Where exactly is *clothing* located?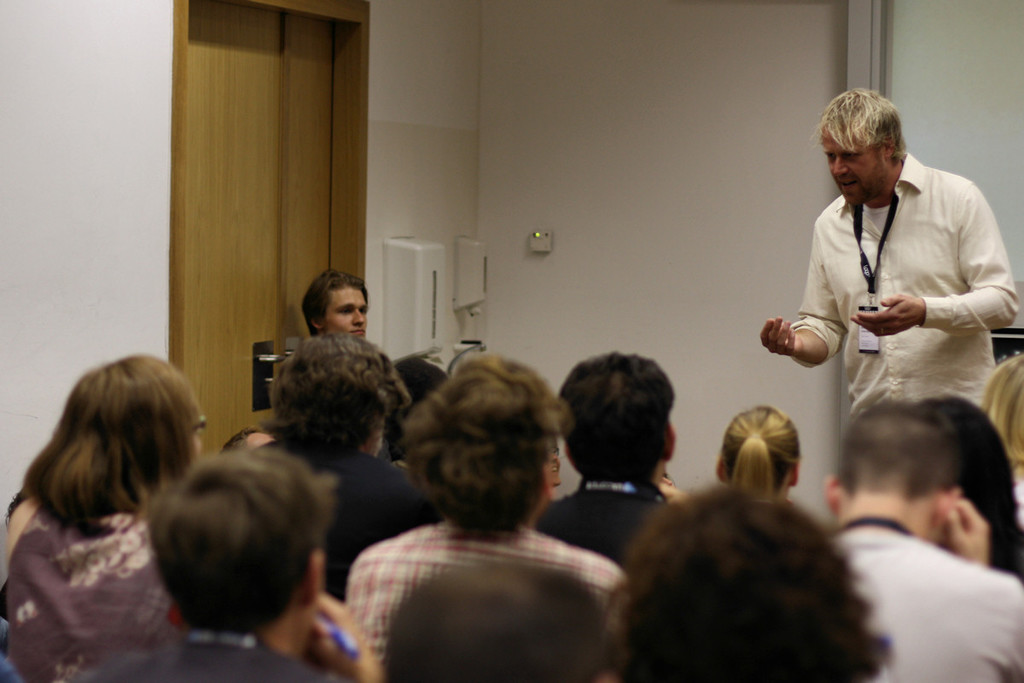
Its bounding box is crop(531, 469, 676, 585).
